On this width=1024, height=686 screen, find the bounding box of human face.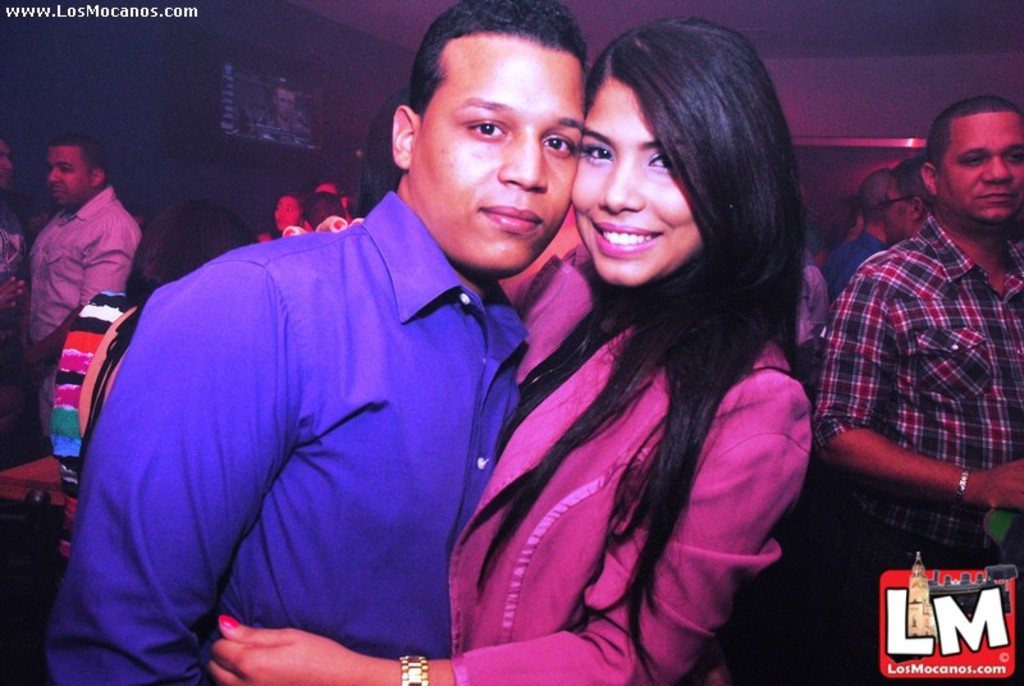
Bounding box: detection(269, 195, 305, 232).
